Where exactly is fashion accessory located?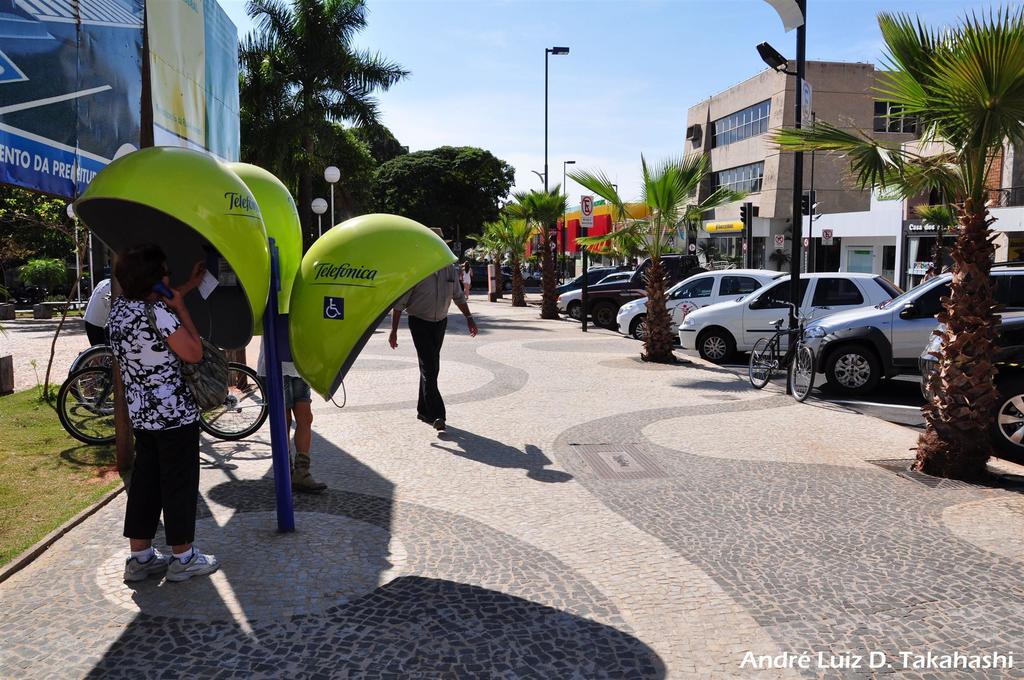
Its bounding box is {"left": 120, "top": 546, "right": 173, "bottom": 585}.
